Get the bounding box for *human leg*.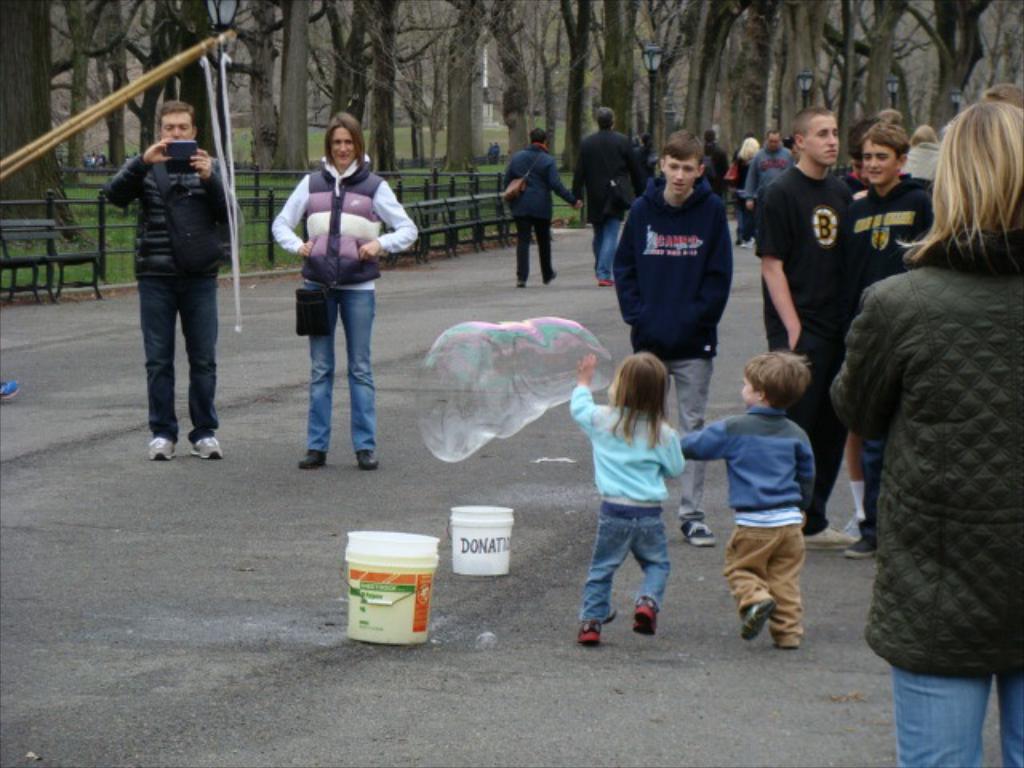
rect(186, 267, 221, 462).
